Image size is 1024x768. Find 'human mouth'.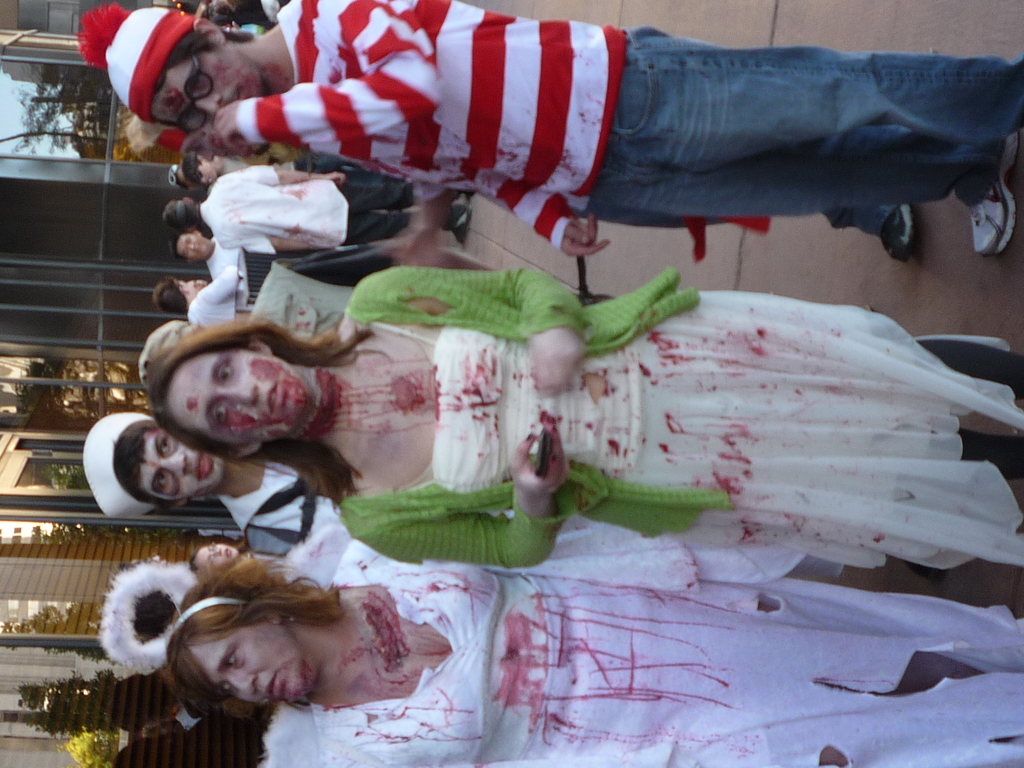
box(265, 383, 279, 420).
